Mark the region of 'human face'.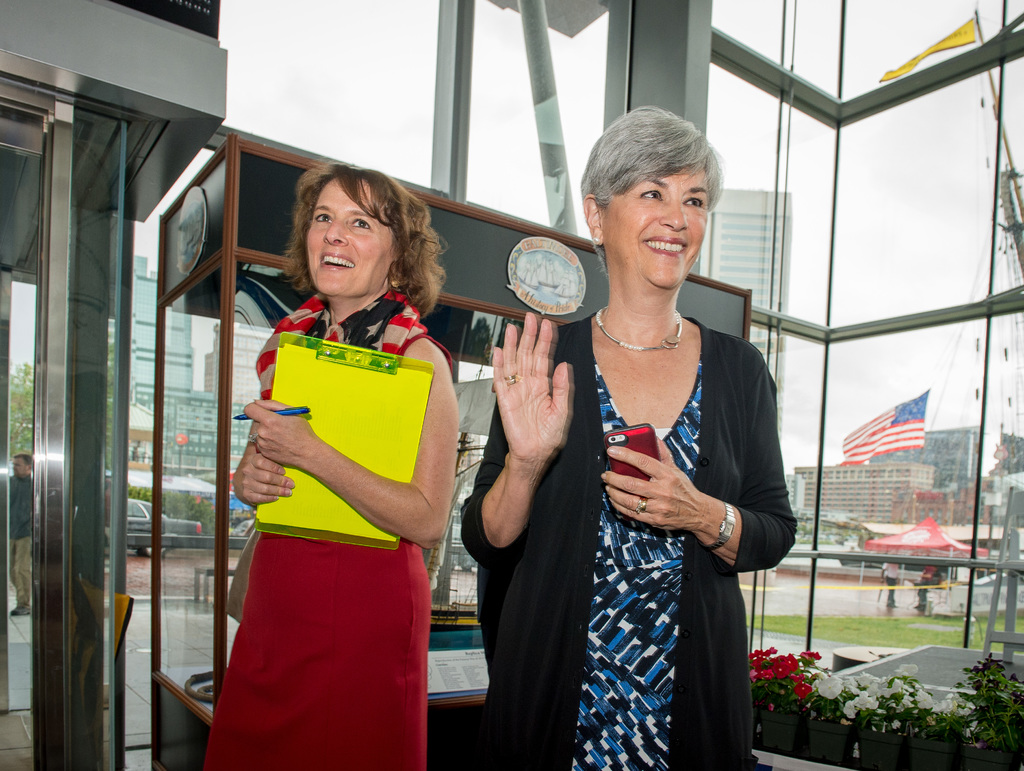
Region: bbox(309, 179, 400, 299).
